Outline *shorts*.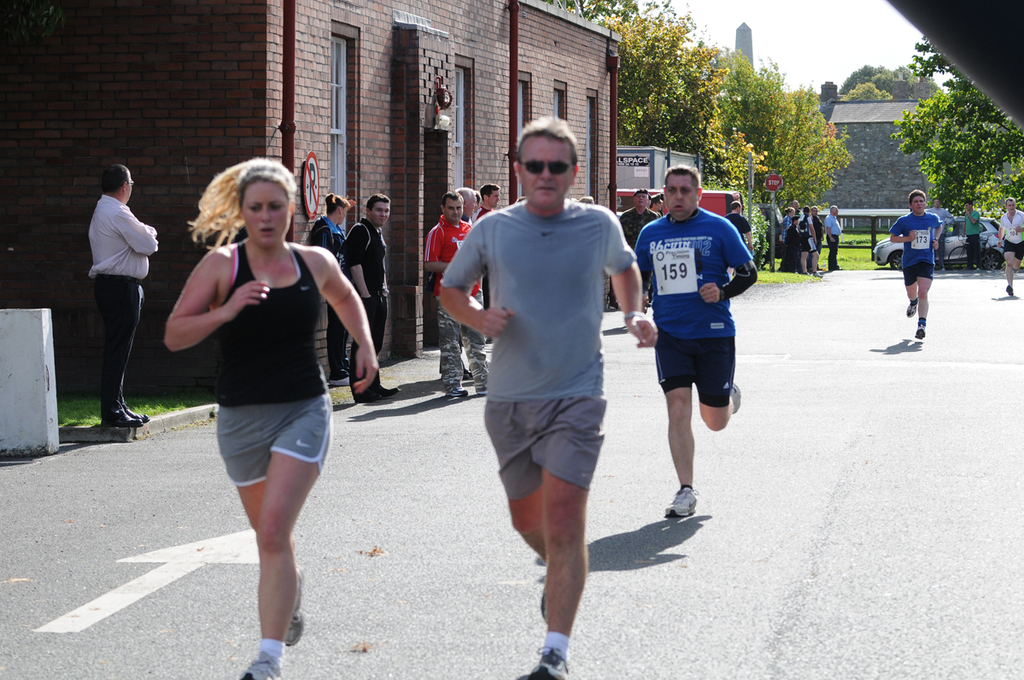
Outline: <box>801,233,820,249</box>.
